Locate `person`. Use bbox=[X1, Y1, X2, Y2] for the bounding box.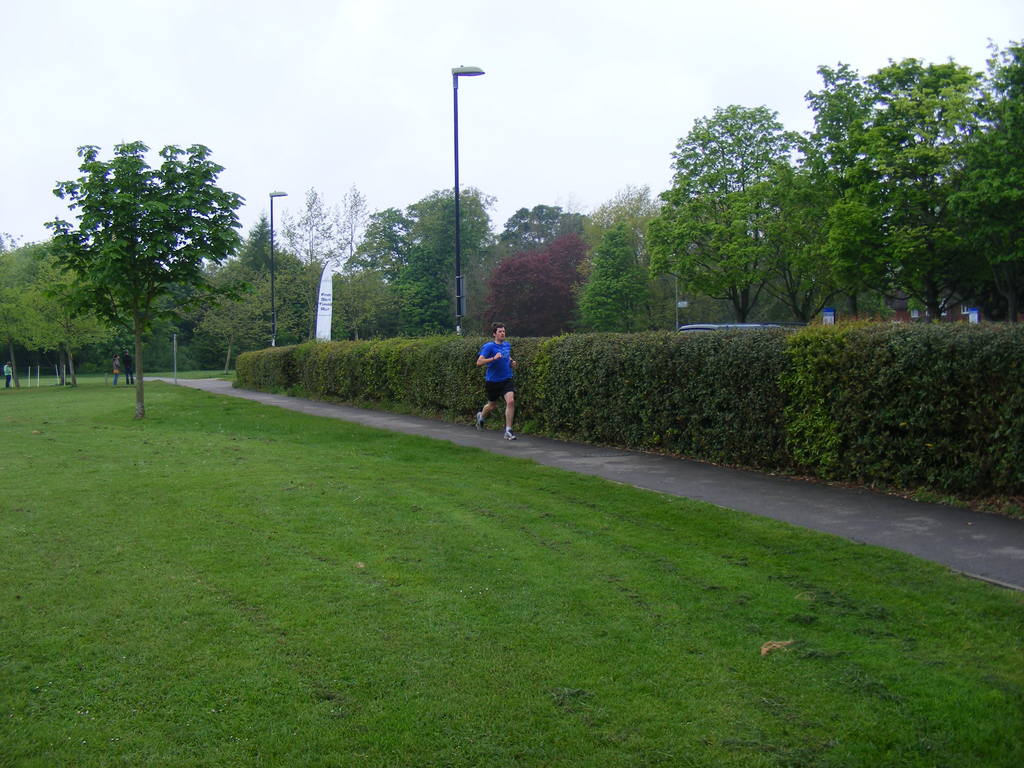
bbox=[4, 359, 14, 389].
